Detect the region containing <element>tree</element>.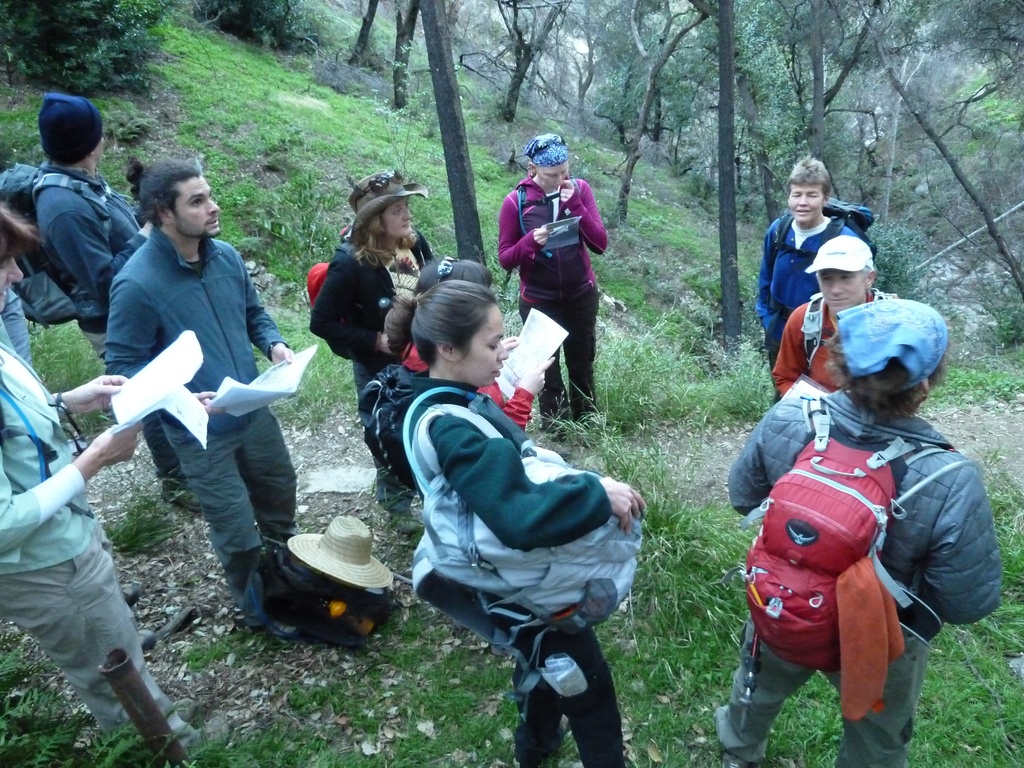
{"x1": 591, "y1": 0, "x2": 717, "y2": 220}.
